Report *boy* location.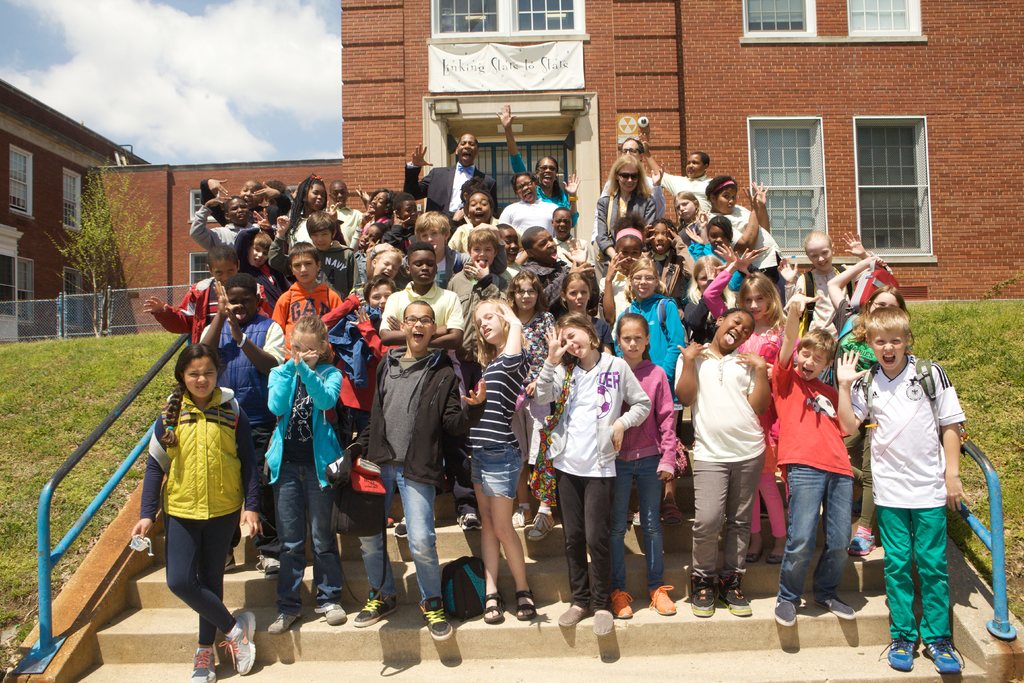
Report: left=449, top=225, right=508, bottom=324.
